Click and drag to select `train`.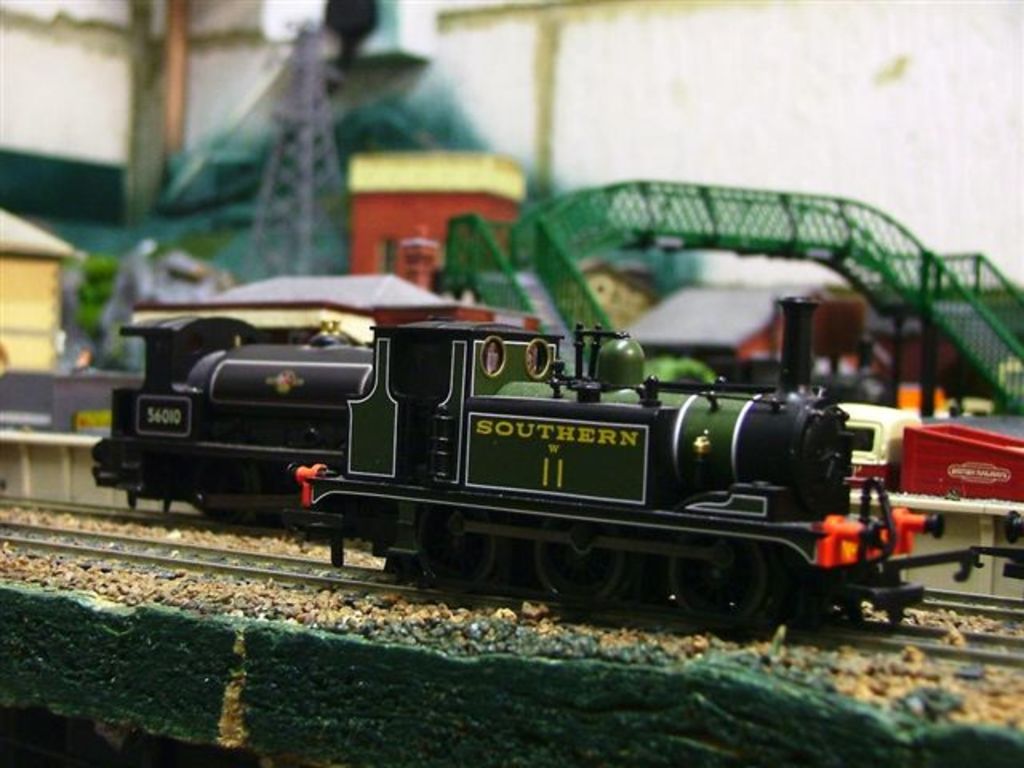
Selection: x1=842 y1=400 x2=1022 y2=499.
